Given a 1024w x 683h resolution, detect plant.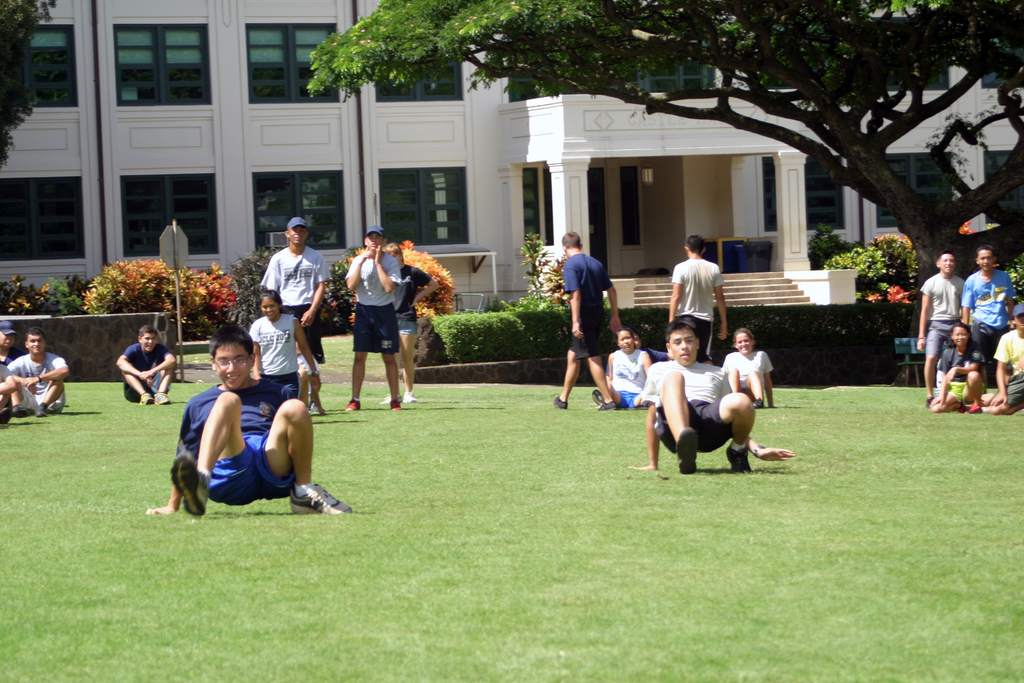
rect(814, 236, 885, 304).
